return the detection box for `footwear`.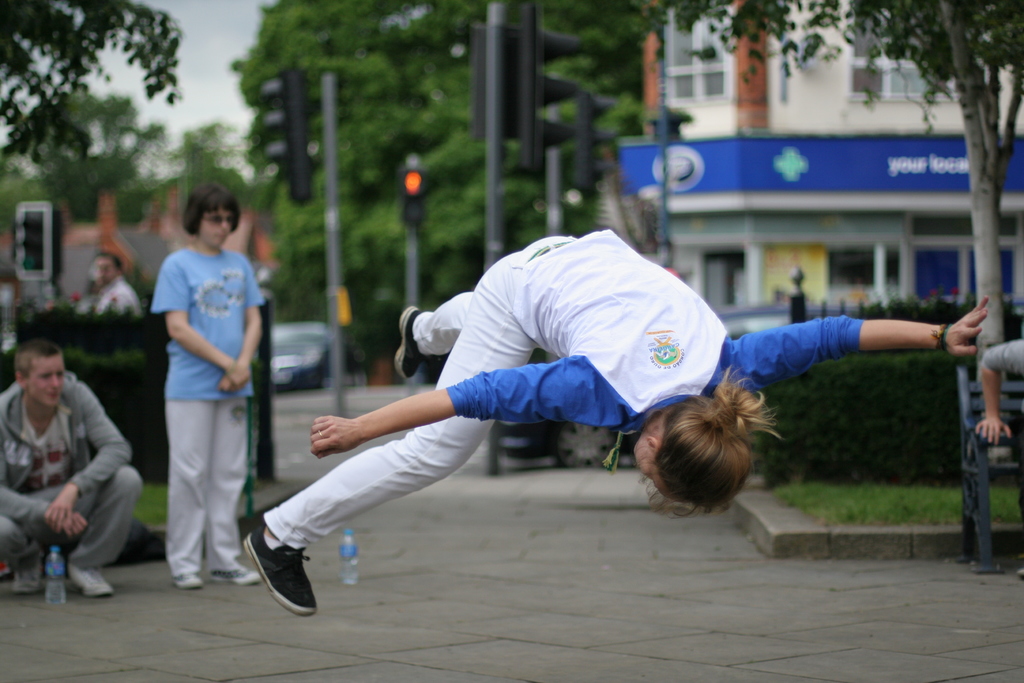
pyautogui.locateOnScreen(397, 300, 422, 383).
